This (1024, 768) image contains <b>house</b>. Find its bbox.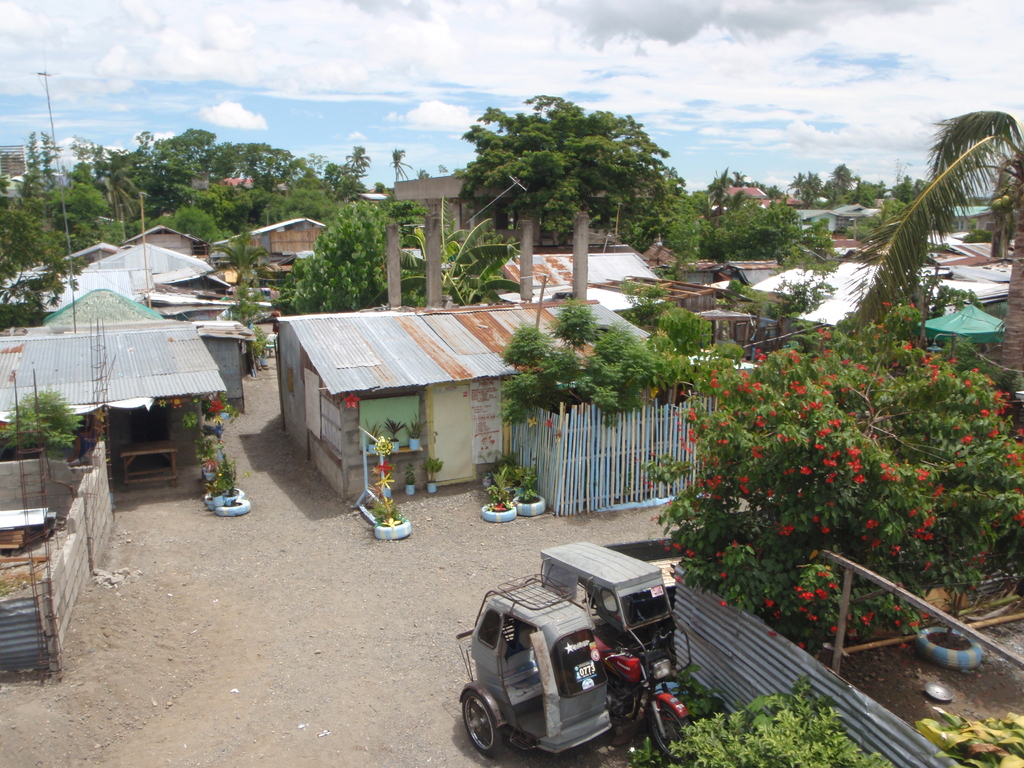
757:259:830:308.
